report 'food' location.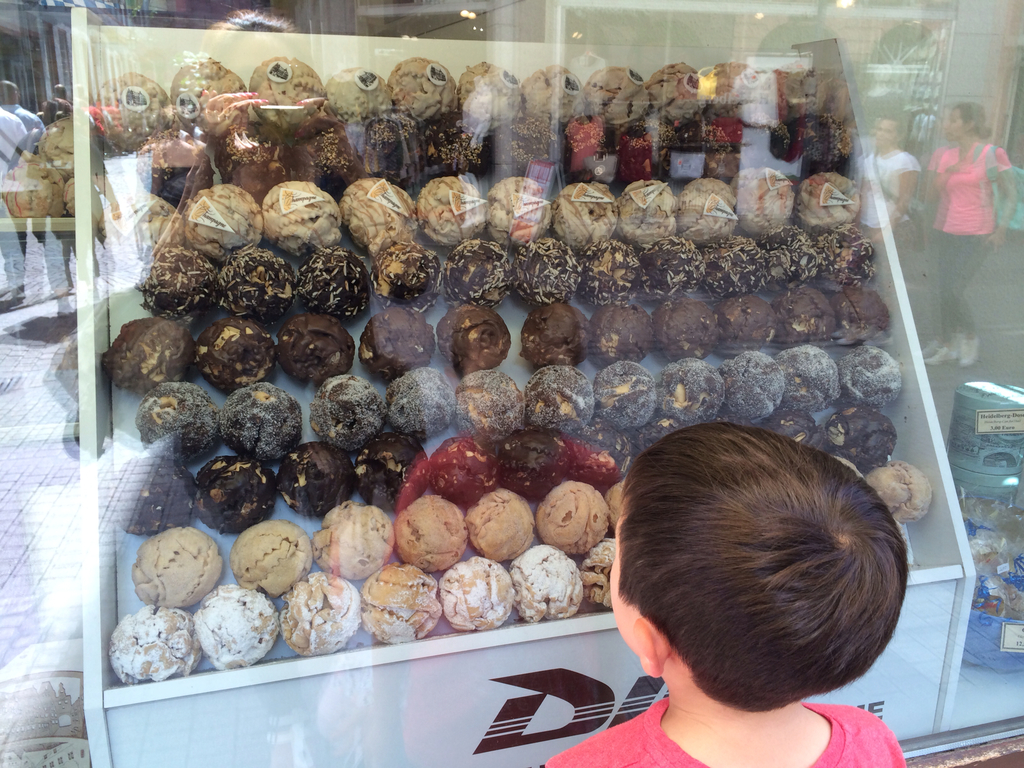
Report: box=[98, 59, 945, 688].
